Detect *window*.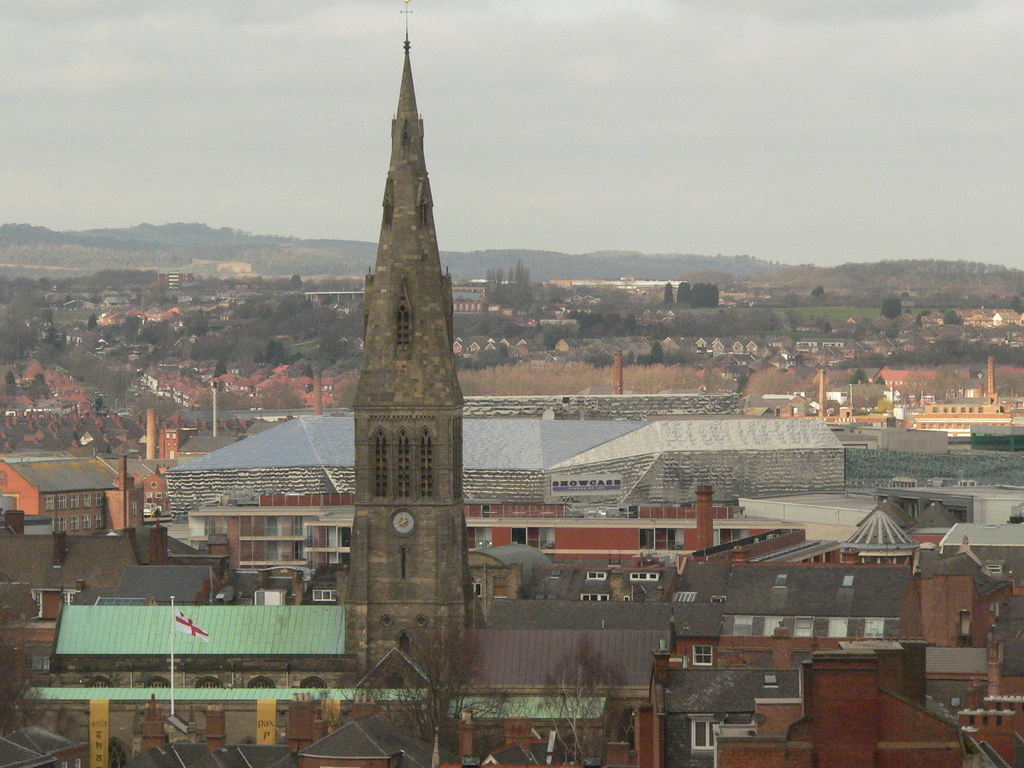
Detected at l=961, t=406, r=964, b=413.
